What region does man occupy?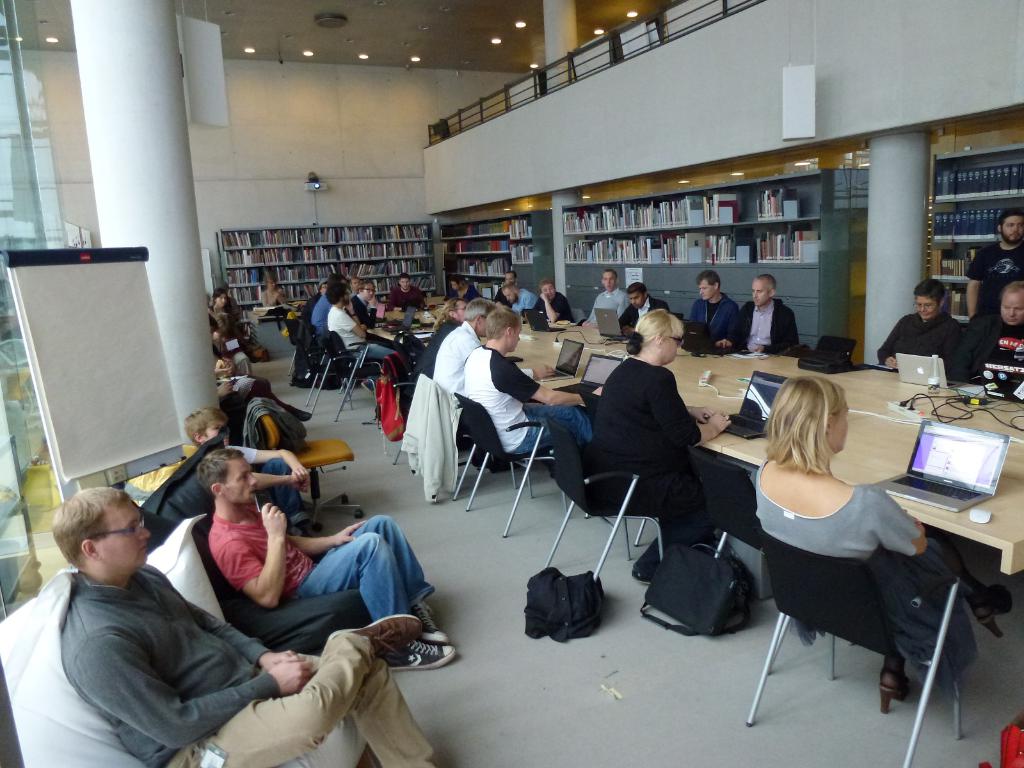
(left=963, top=207, right=1023, bottom=321).
